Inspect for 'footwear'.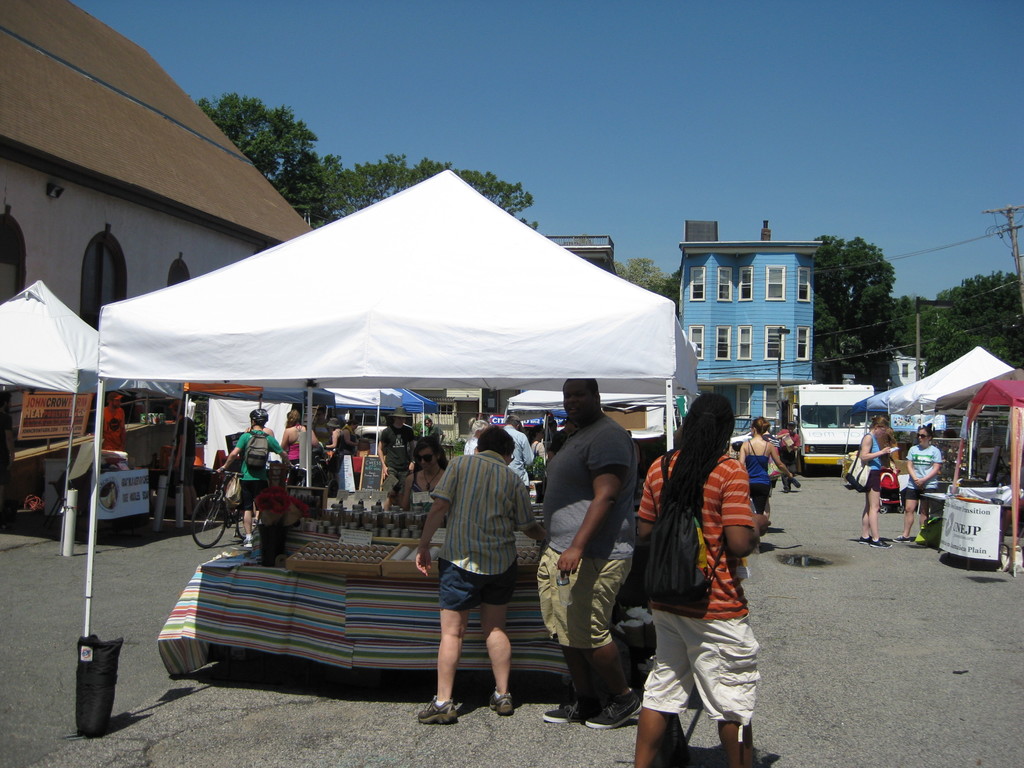
Inspection: [x1=543, y1=695, x2=603, y2=725].
